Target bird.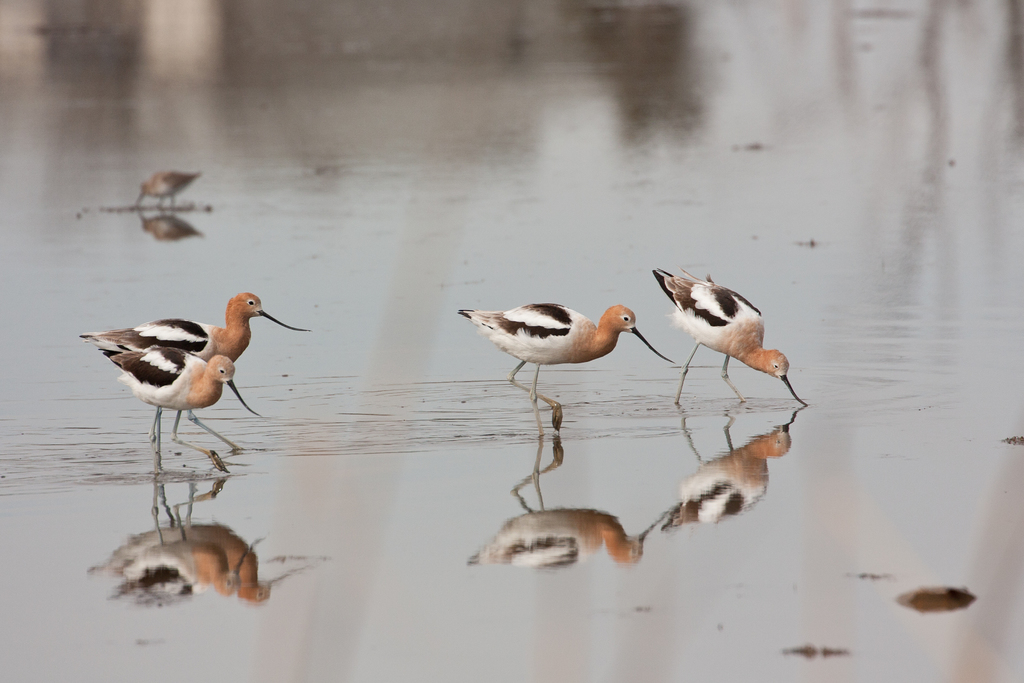
Target region: bbox=(644, 255, 814, 415).
